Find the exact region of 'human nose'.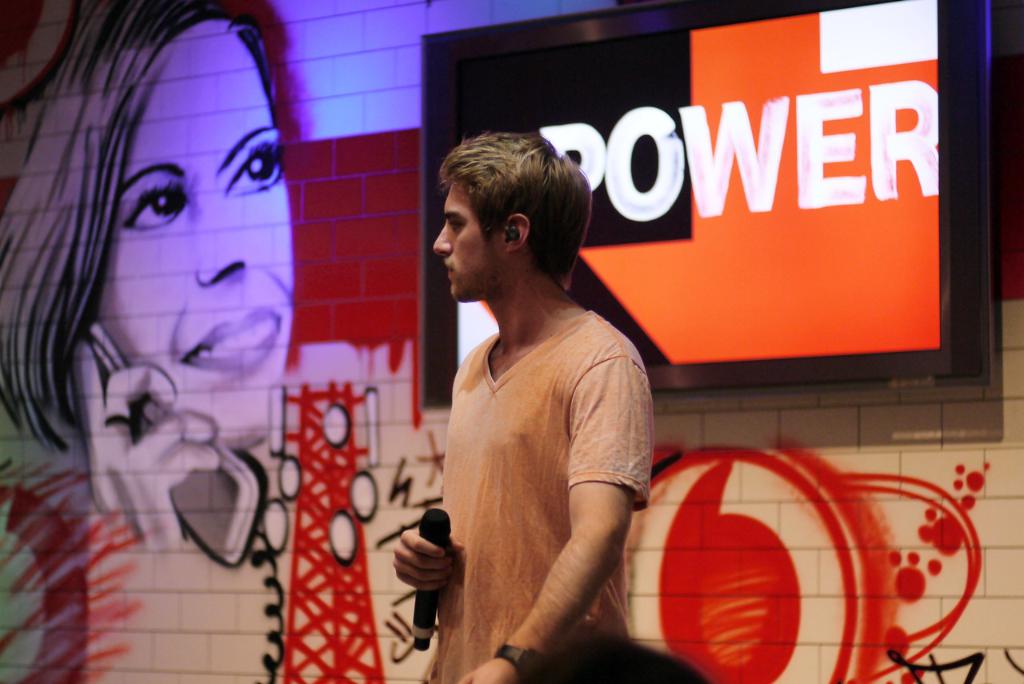
Exact region: <bbox>192, 199, 254, 283</bbox>.
